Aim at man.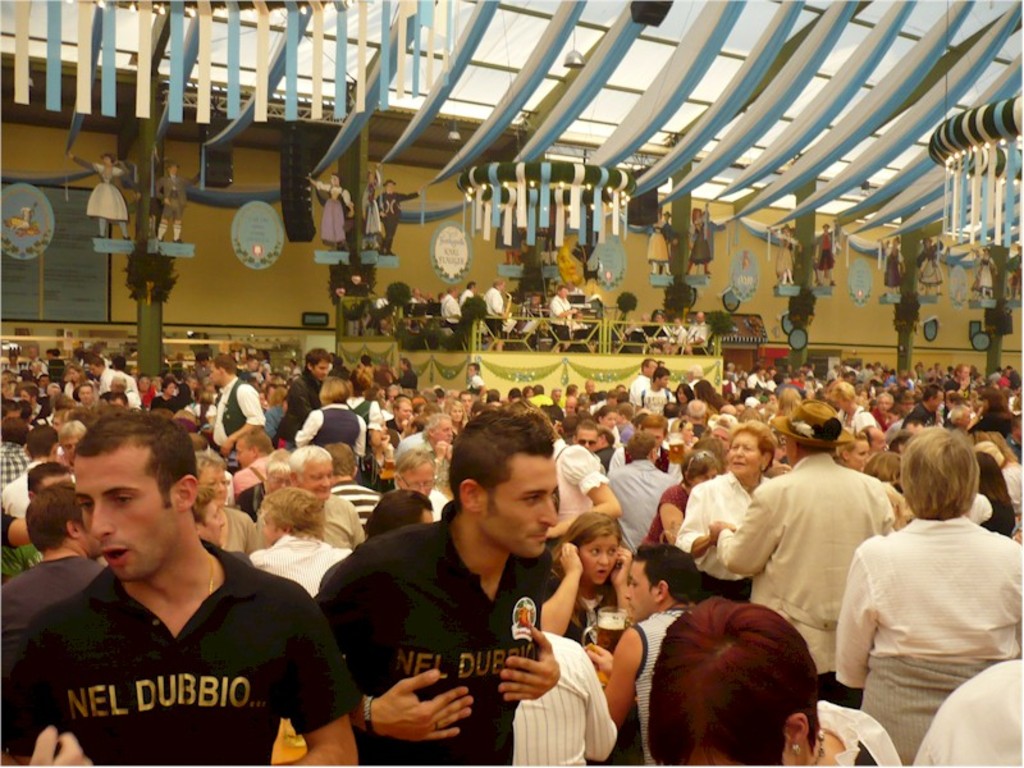
Aimed at 0, 401, 364, 767.
